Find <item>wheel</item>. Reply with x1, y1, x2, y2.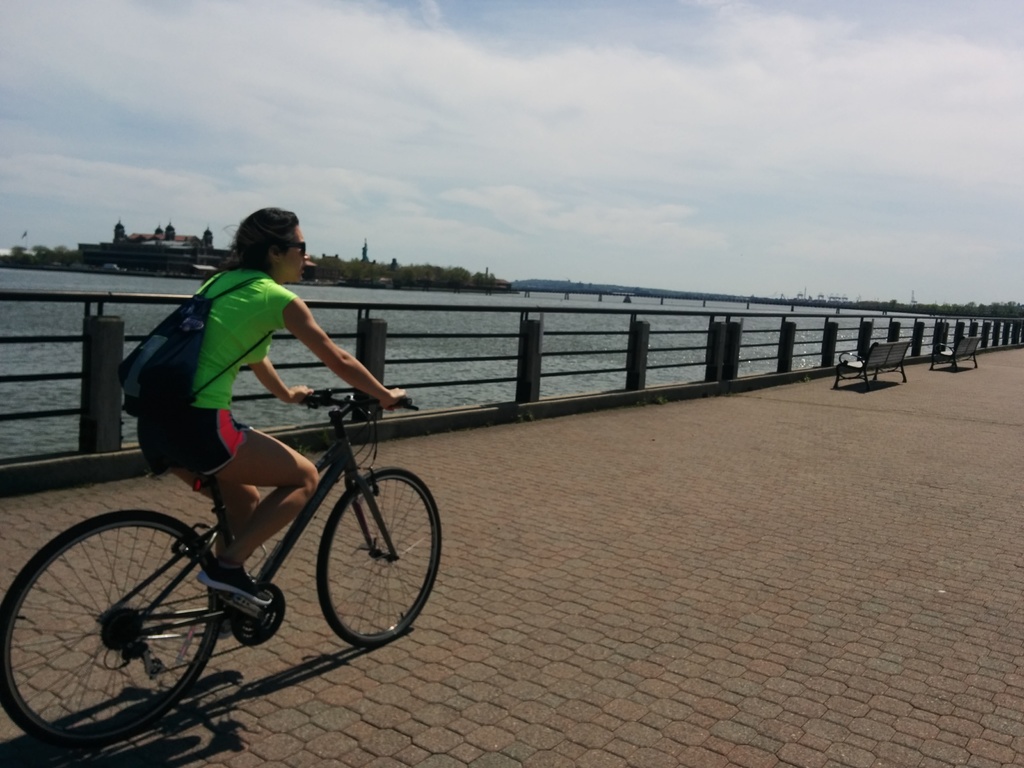
0, 515, 225, 751.
